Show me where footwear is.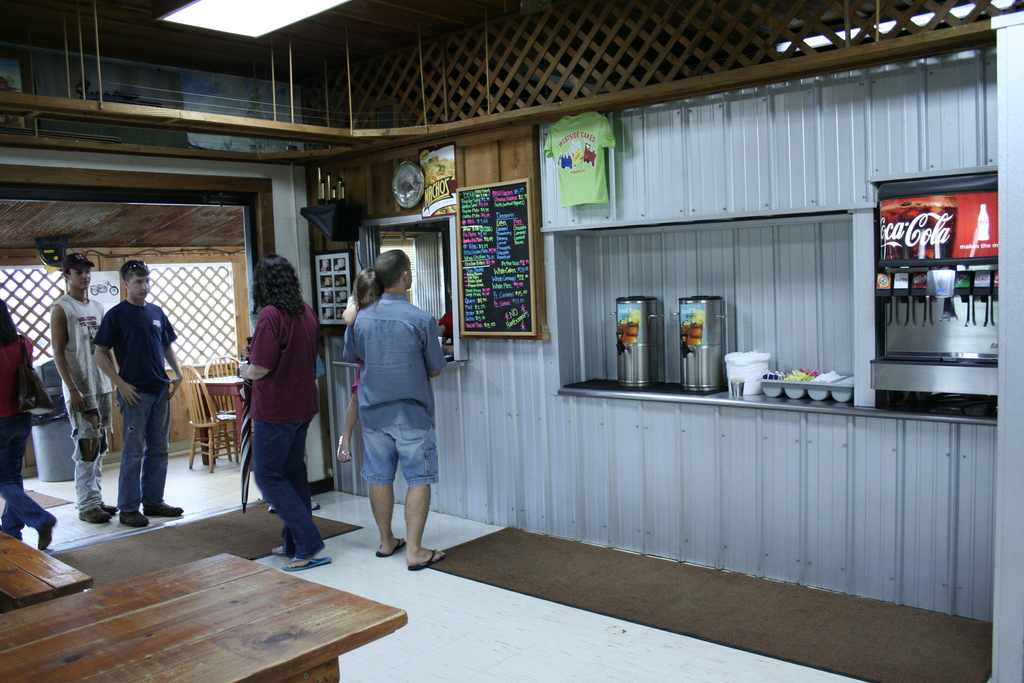
footwear is at [116,509,147,528].
